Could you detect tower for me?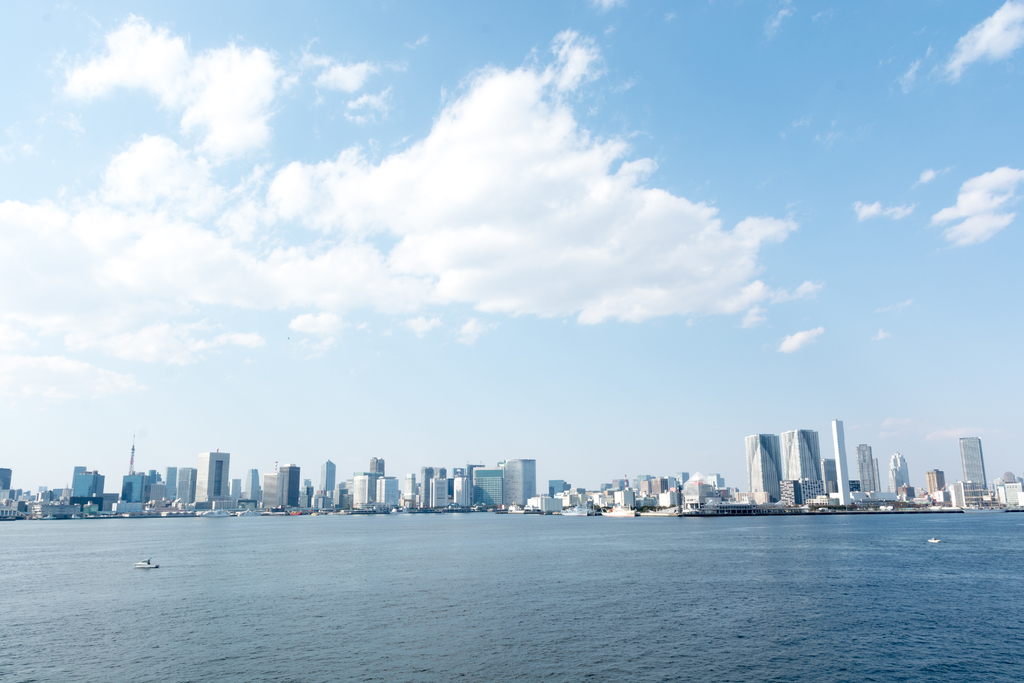
Detection result: locate(178, 468, 198, 507).
